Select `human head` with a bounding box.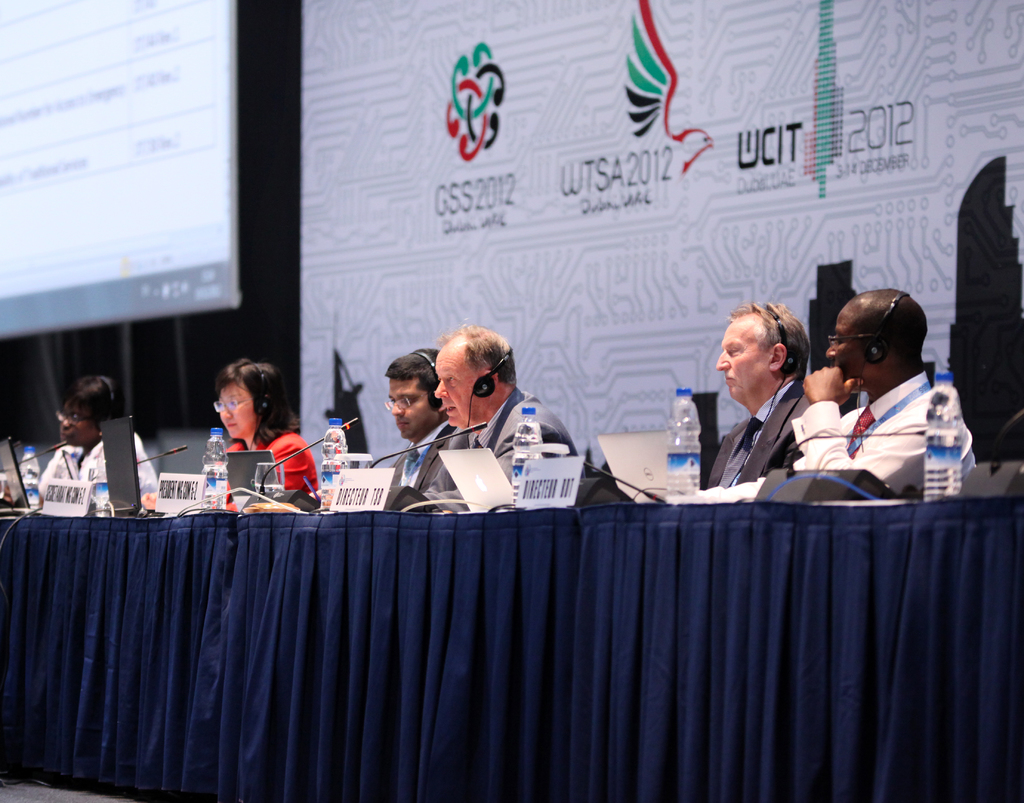
bbox(217, 354, 289, 445).
